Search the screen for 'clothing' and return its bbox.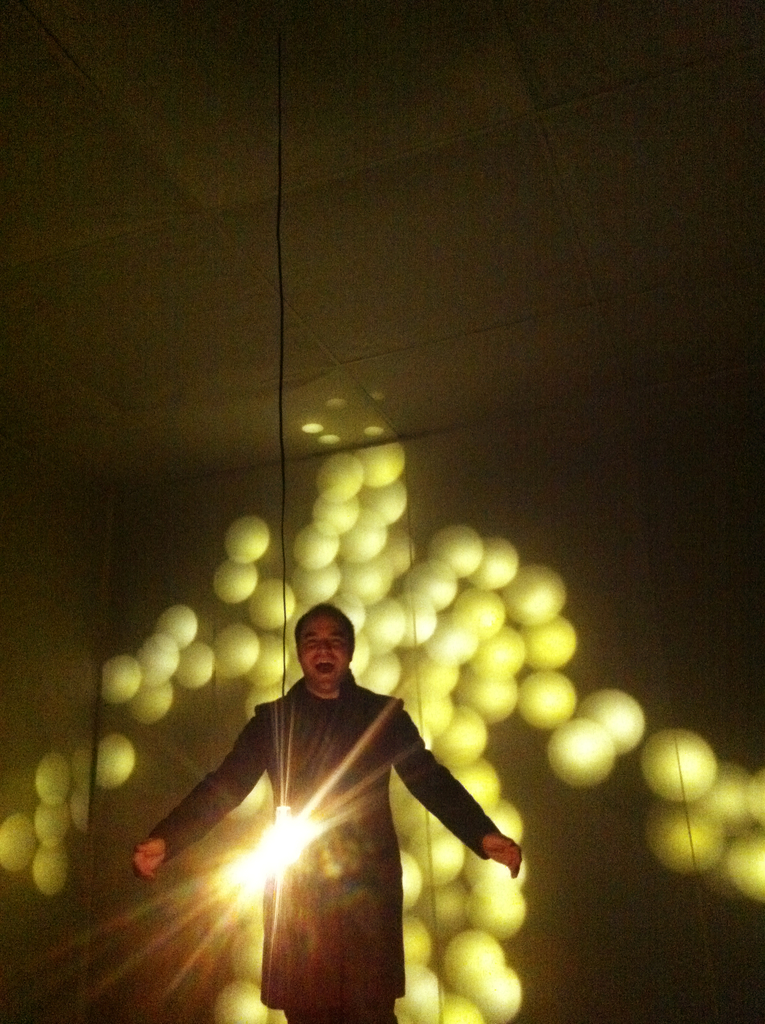
Found: detection(197, 657, 485, 1011).
